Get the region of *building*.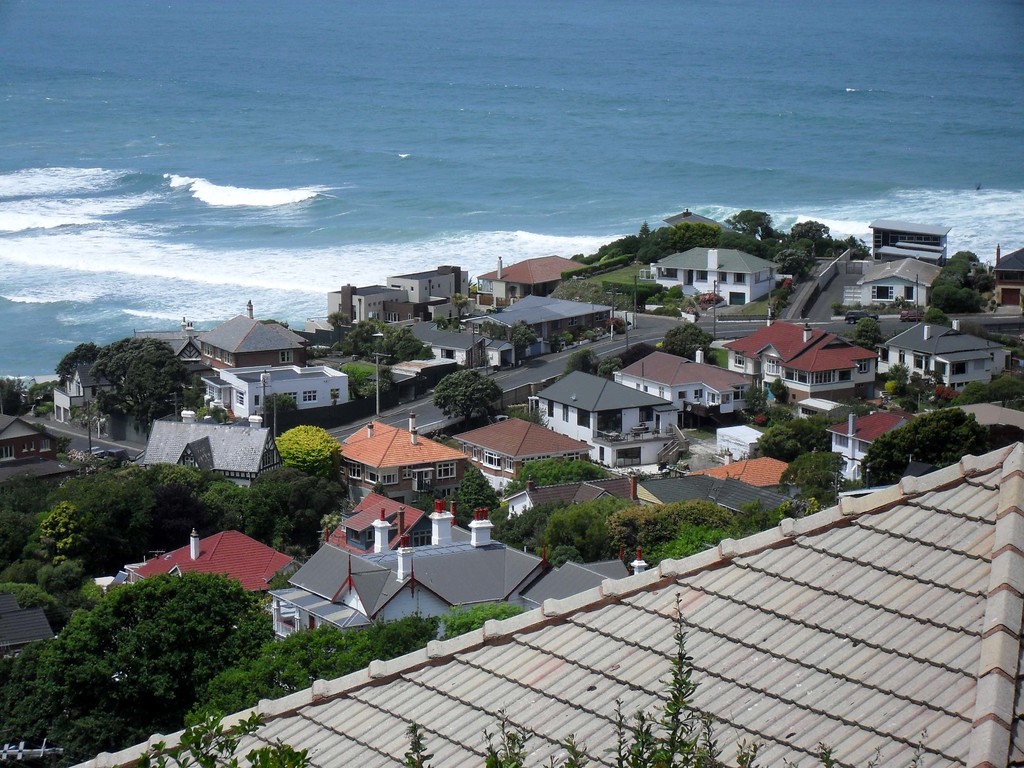
[x1=880, y1=326, x2=1009, y2=389].
